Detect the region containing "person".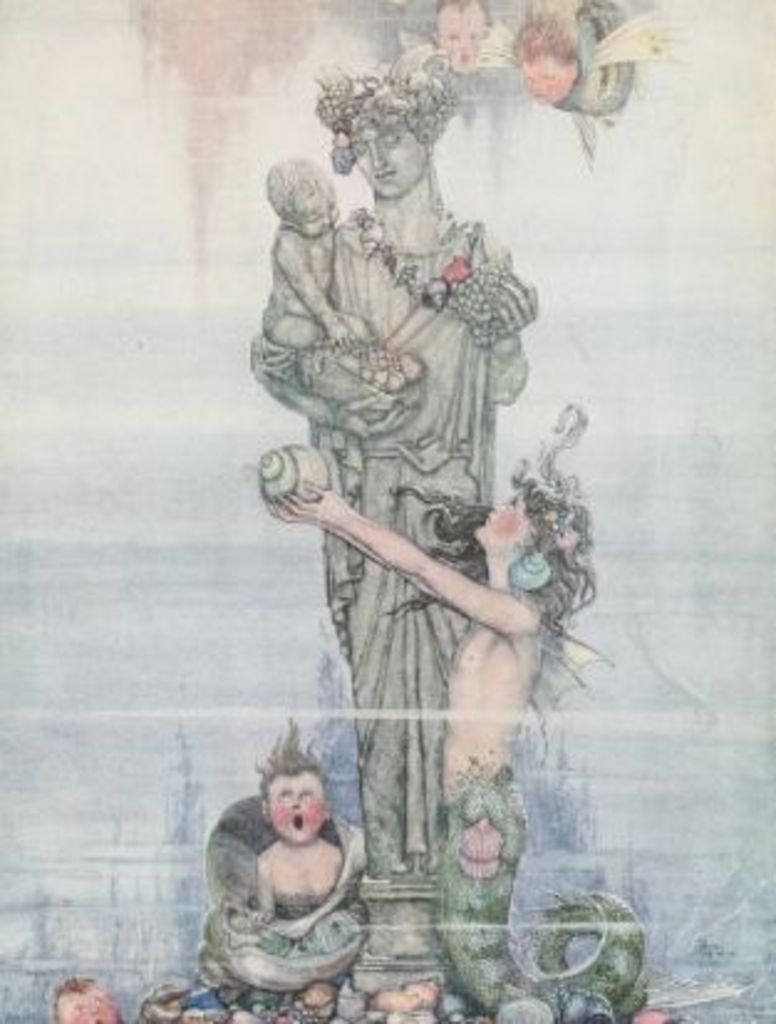
bbox(283, 481, 645, 1022).
